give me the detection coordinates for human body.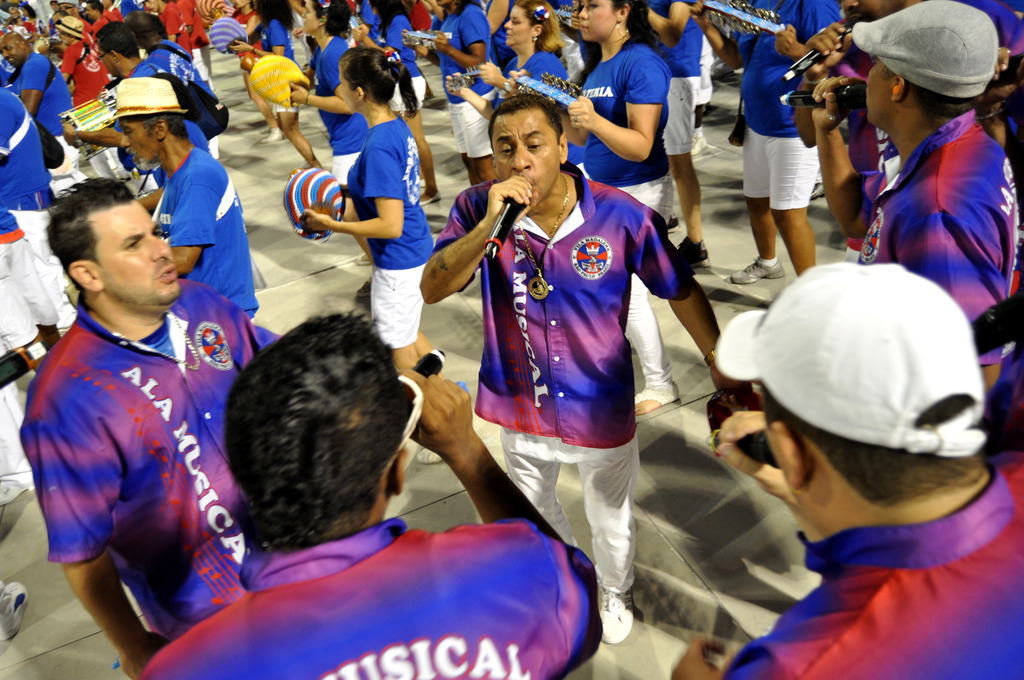
{"left": 290, "top": 28, "right": 370, "bottom": 257}.
